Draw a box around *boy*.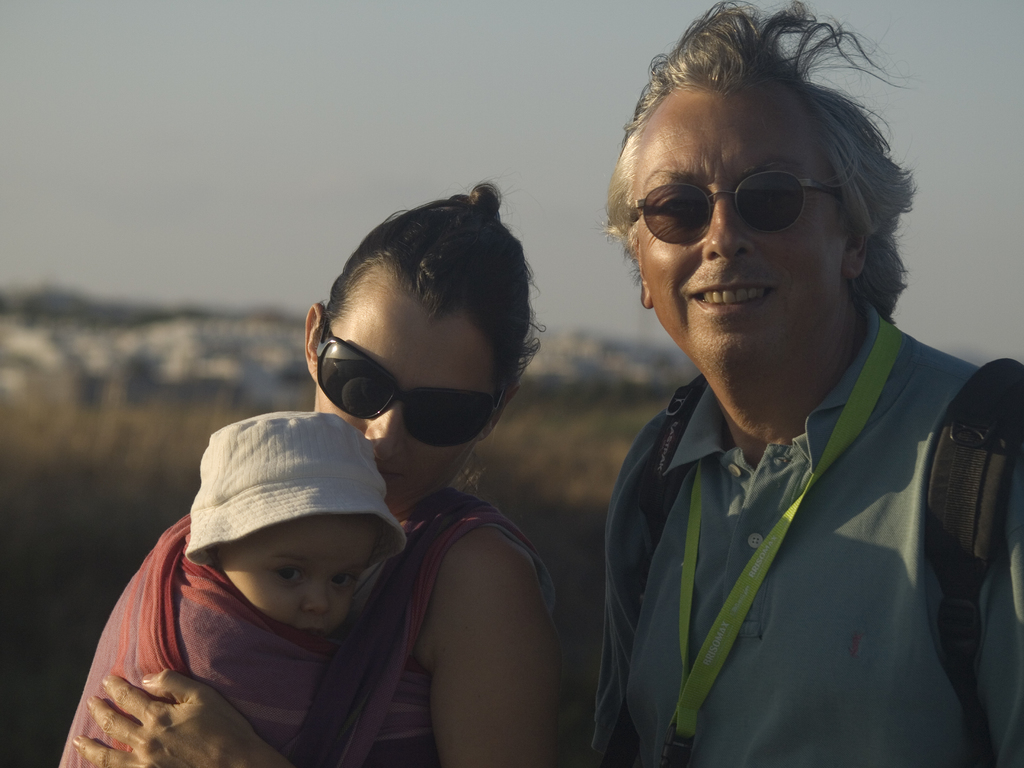
(191, 415, 406, 767).
